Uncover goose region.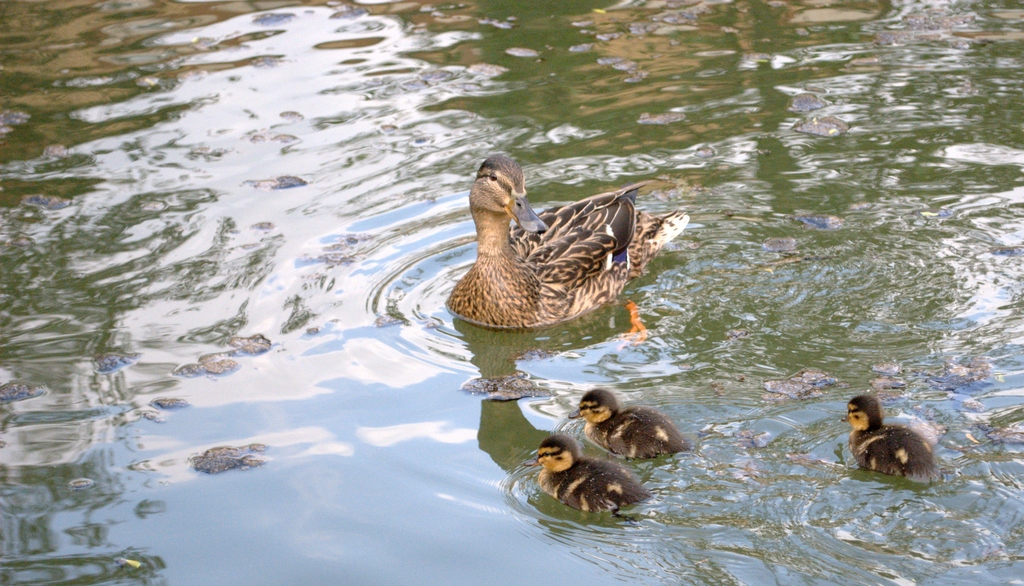
Uncovered: (x1=564, y1=387, x2=691, y2=466).
